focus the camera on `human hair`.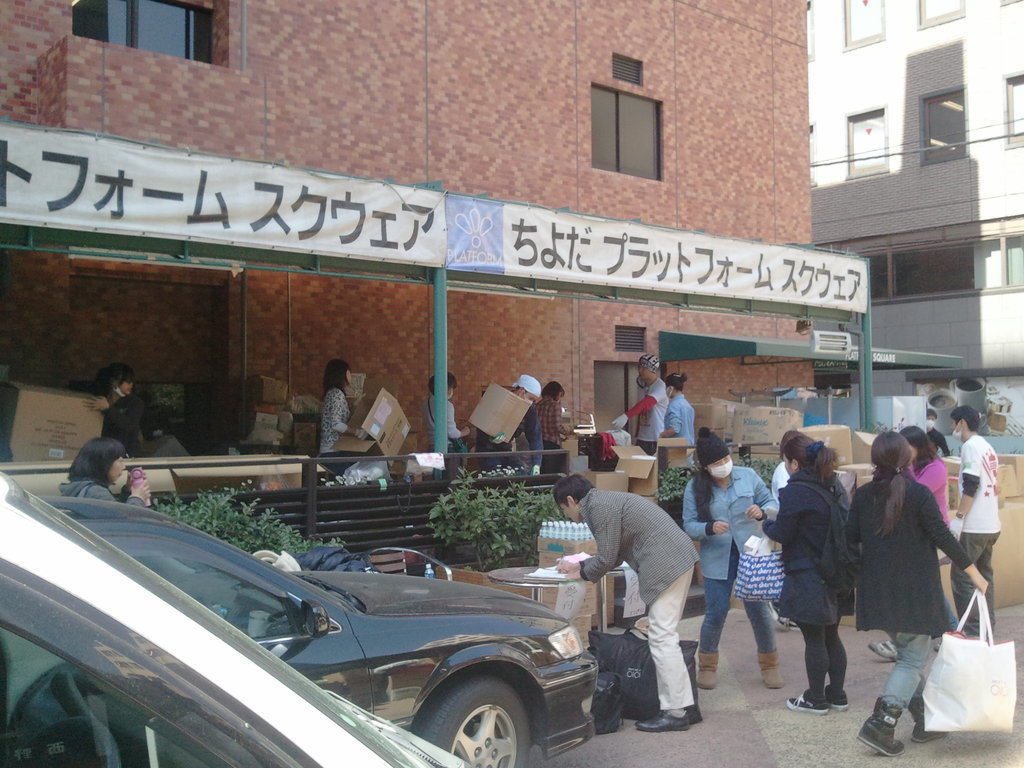
Focus region: <bbox>542, 378, 565, 400</bbox>.
